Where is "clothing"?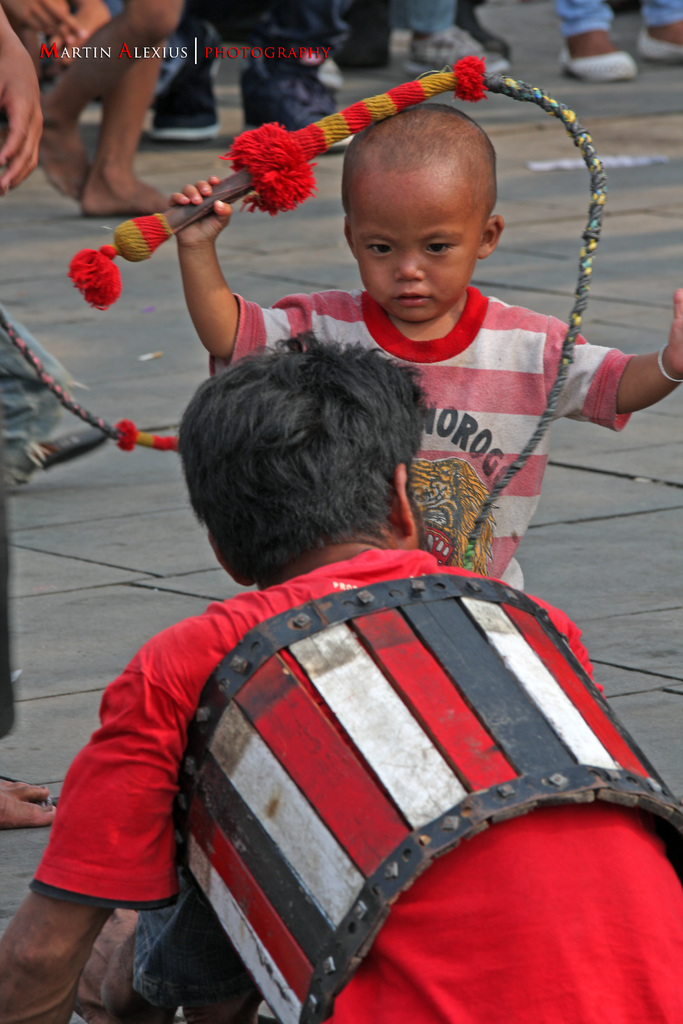
x1=210, y1=287, x2=639, y2=593.
